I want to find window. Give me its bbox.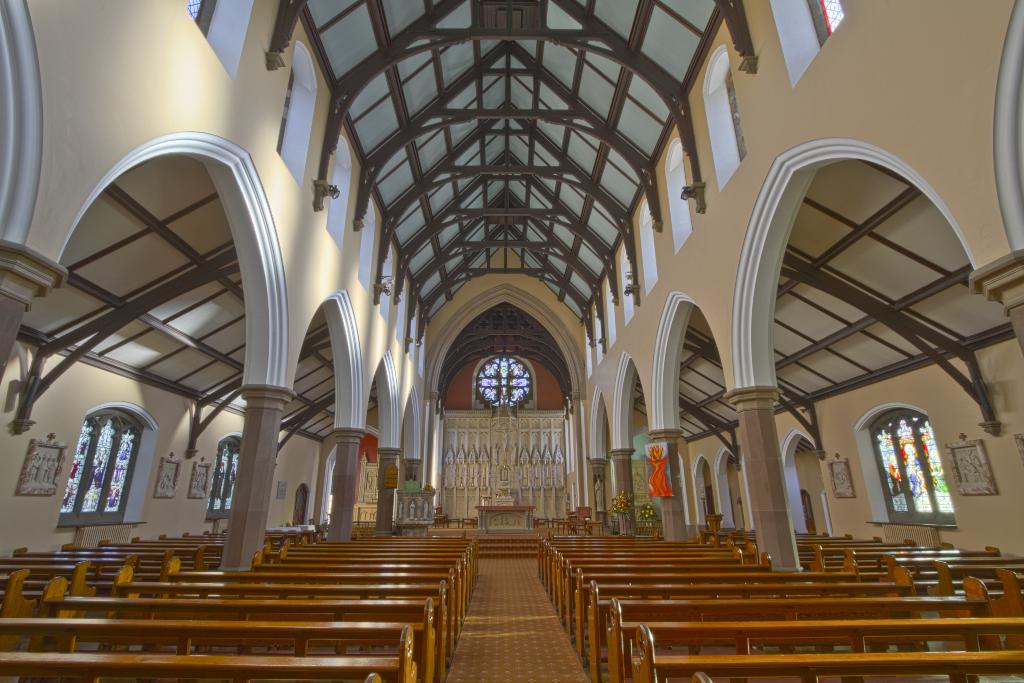
box=[473, 353, 534, 410].
